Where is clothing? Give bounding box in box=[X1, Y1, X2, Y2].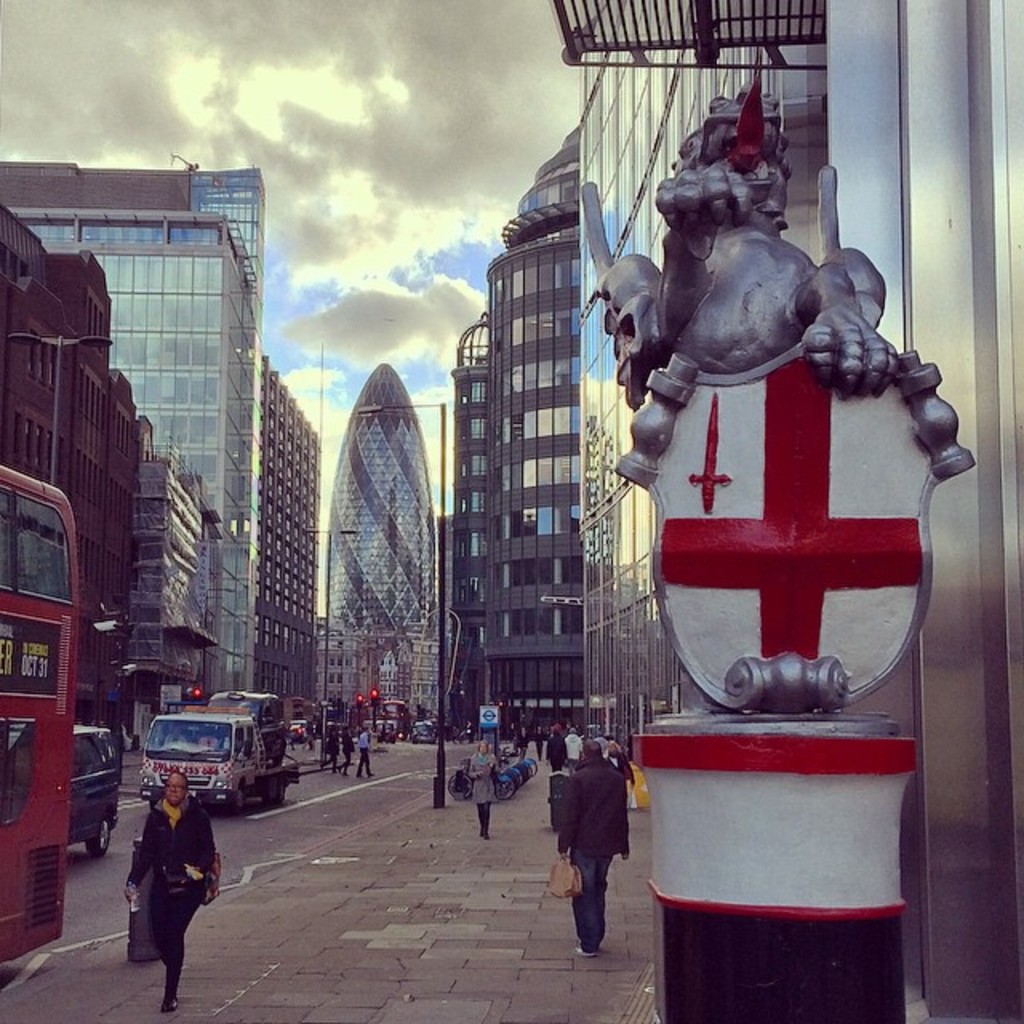
box=[462, 744, 498, 832].
